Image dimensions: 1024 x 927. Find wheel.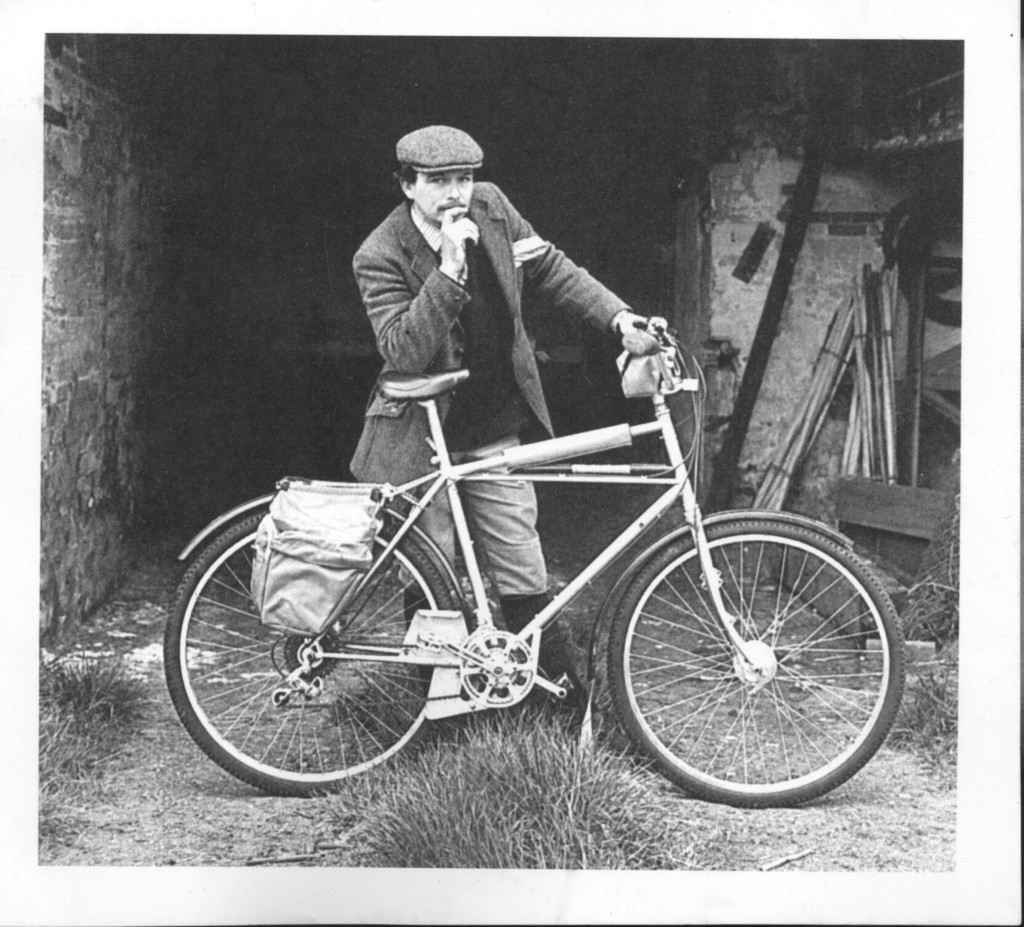
(x1=607, y1=511, x2=911, y2=808).
